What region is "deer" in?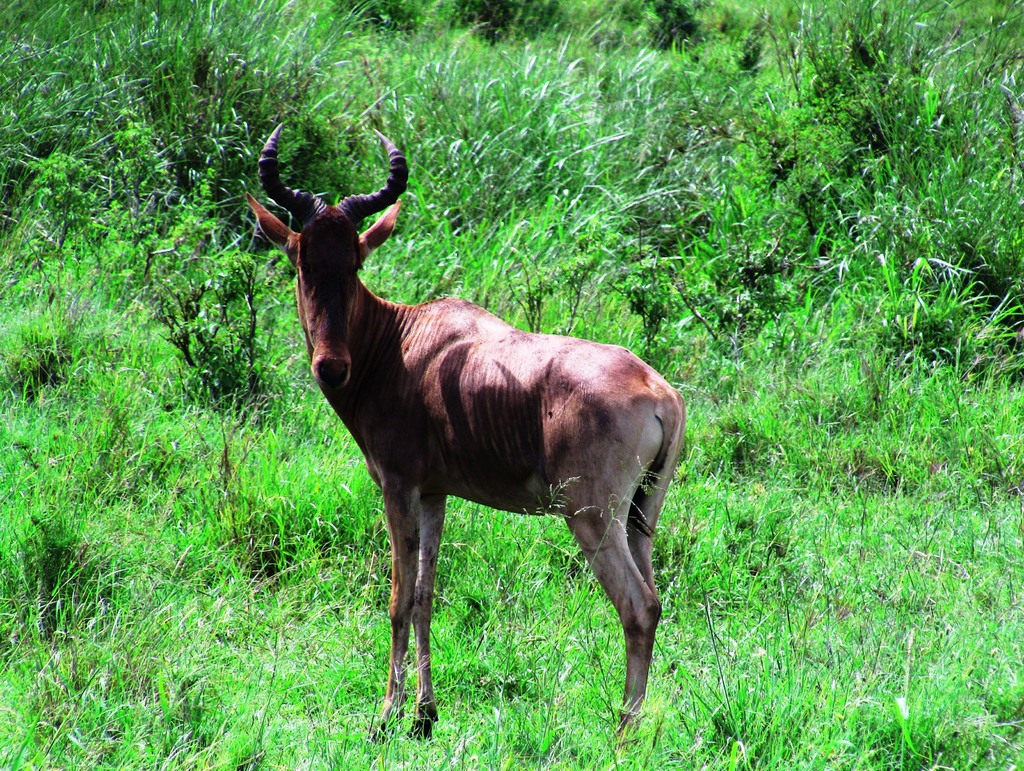
[244, 117, 683, 743].
